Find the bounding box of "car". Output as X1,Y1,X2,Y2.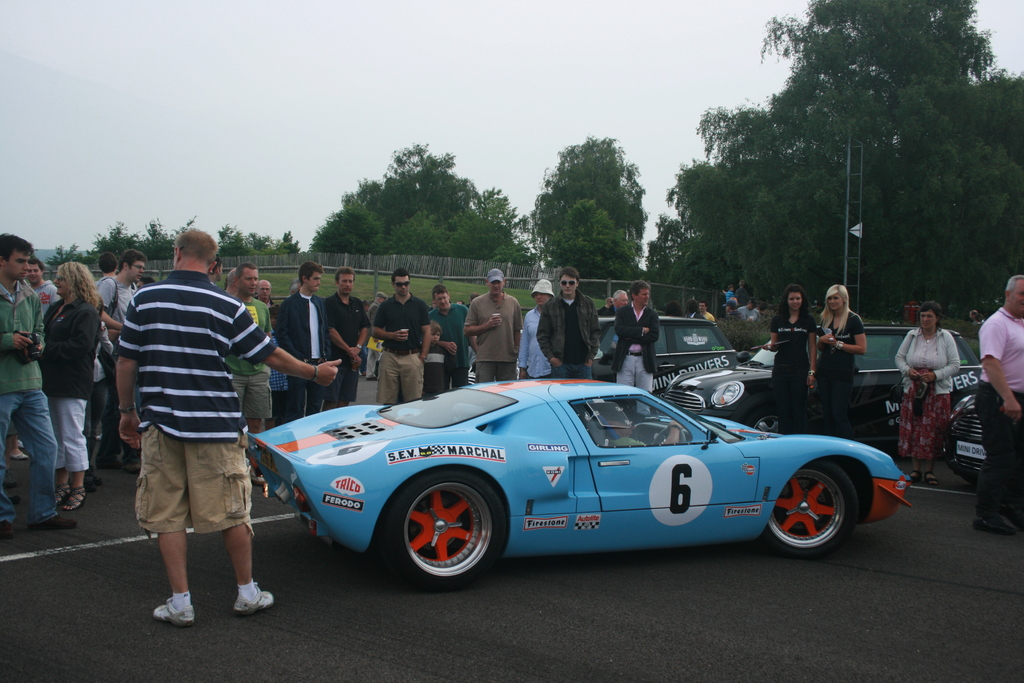
247,377,915,593.
